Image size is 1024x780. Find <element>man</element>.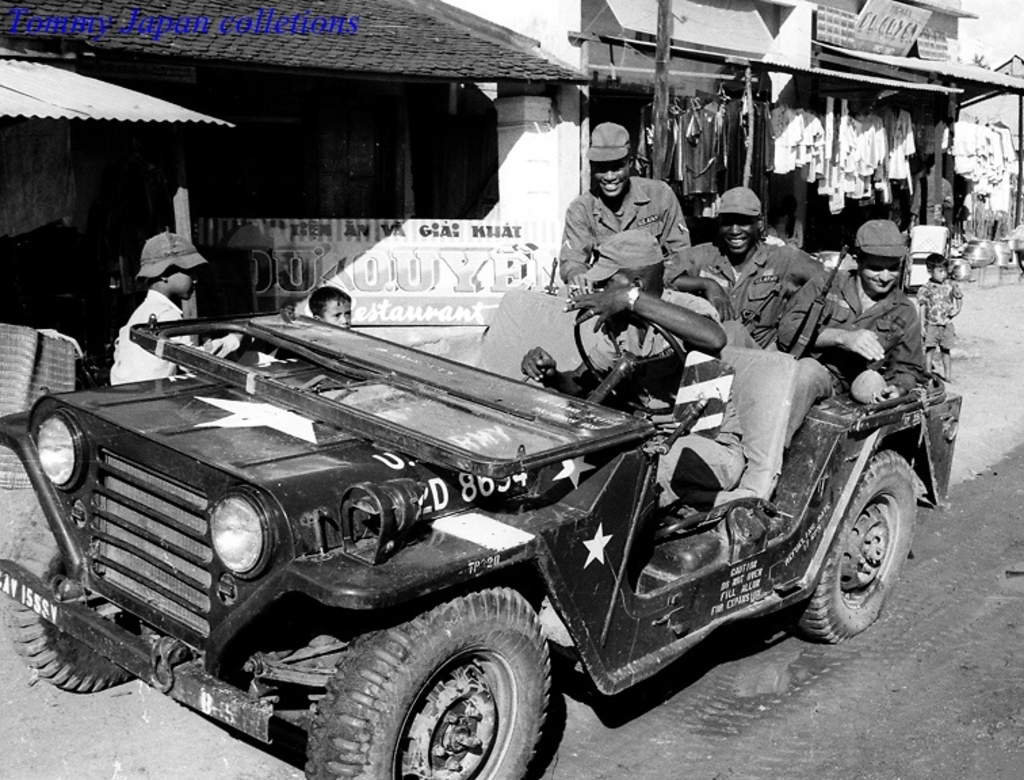
rect(100, 245, 215, 387).
